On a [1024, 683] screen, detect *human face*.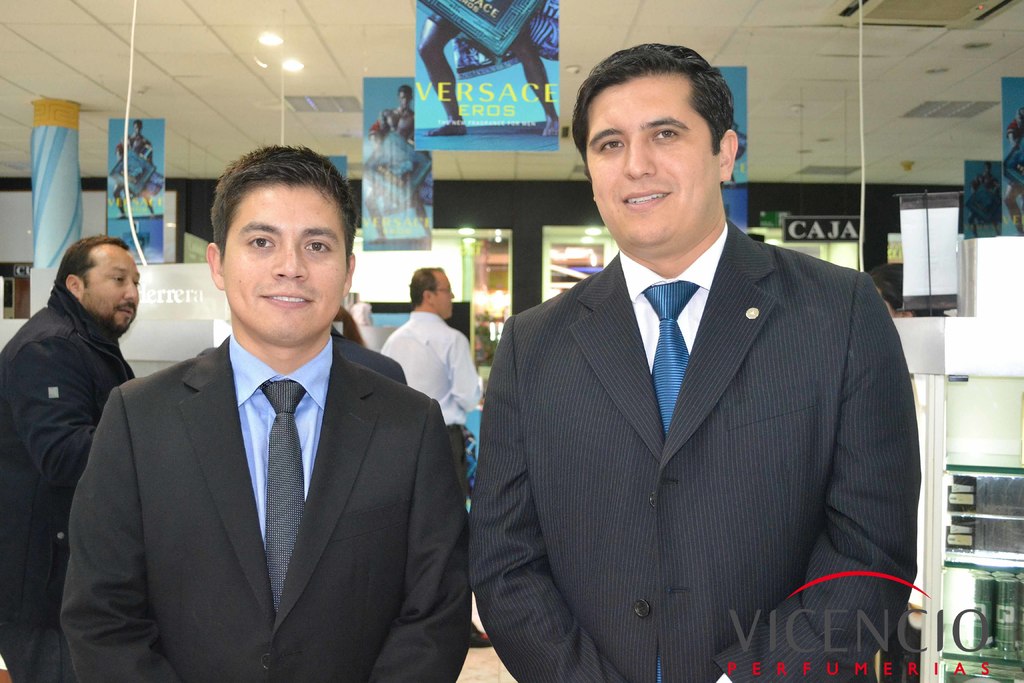
{"x1": 135, "y1": 120, "x2": 141, "y2": 129}.
